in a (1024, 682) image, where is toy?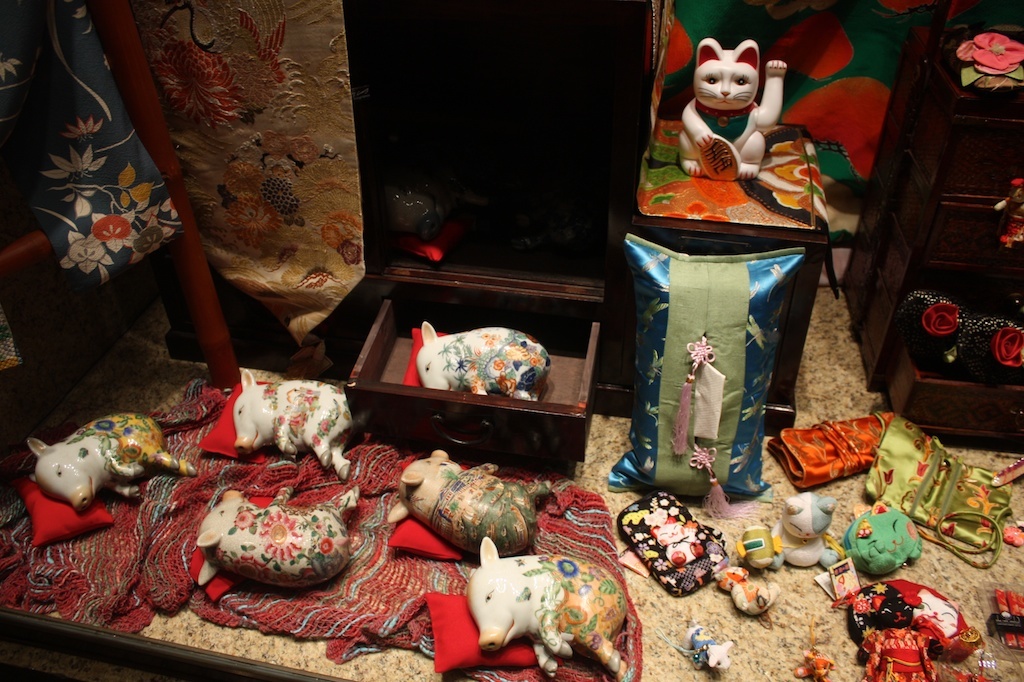
{"left": 852, "top": 603, "right": 933, "bottom": 681}.
